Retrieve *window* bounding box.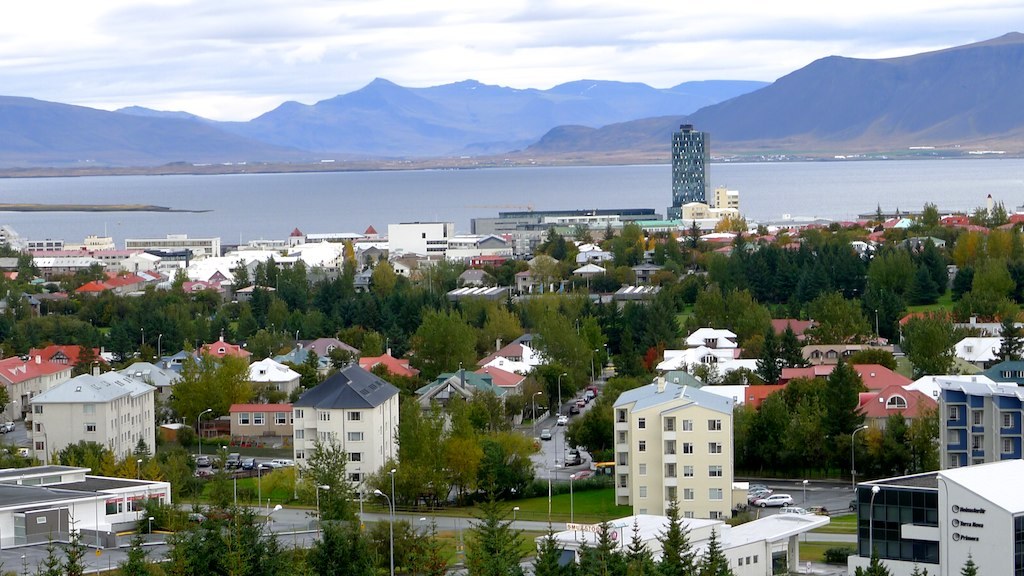
Bounding box: 682,445,690,454.
